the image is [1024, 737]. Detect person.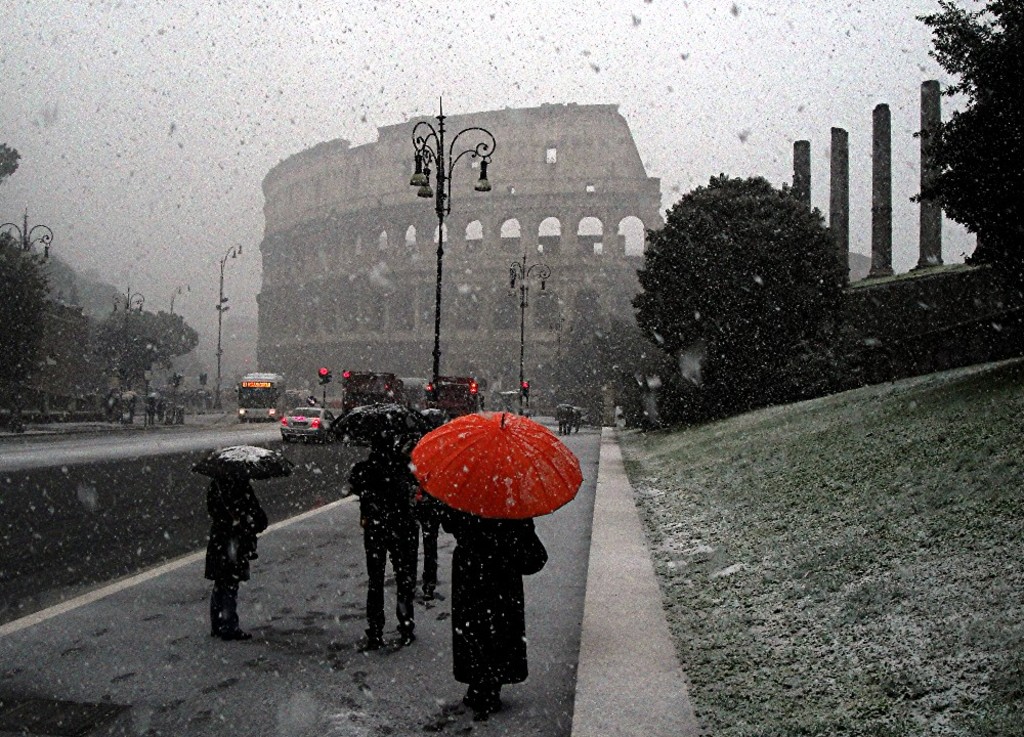
Detection: (564, 406, 574, 437).
